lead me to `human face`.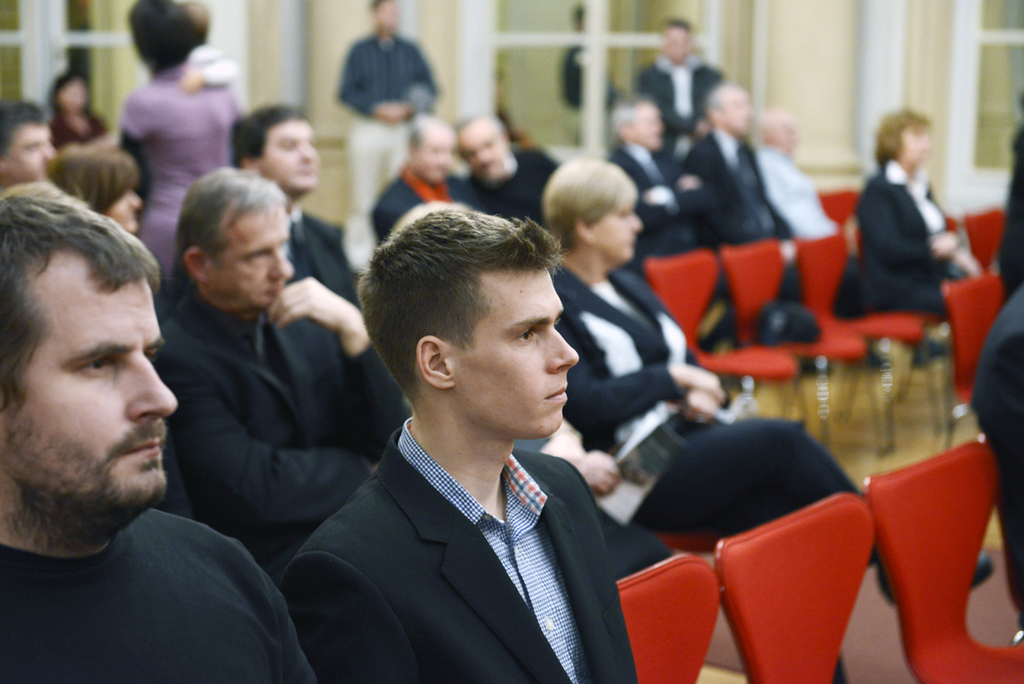
Lead to 663,26,687,62.
